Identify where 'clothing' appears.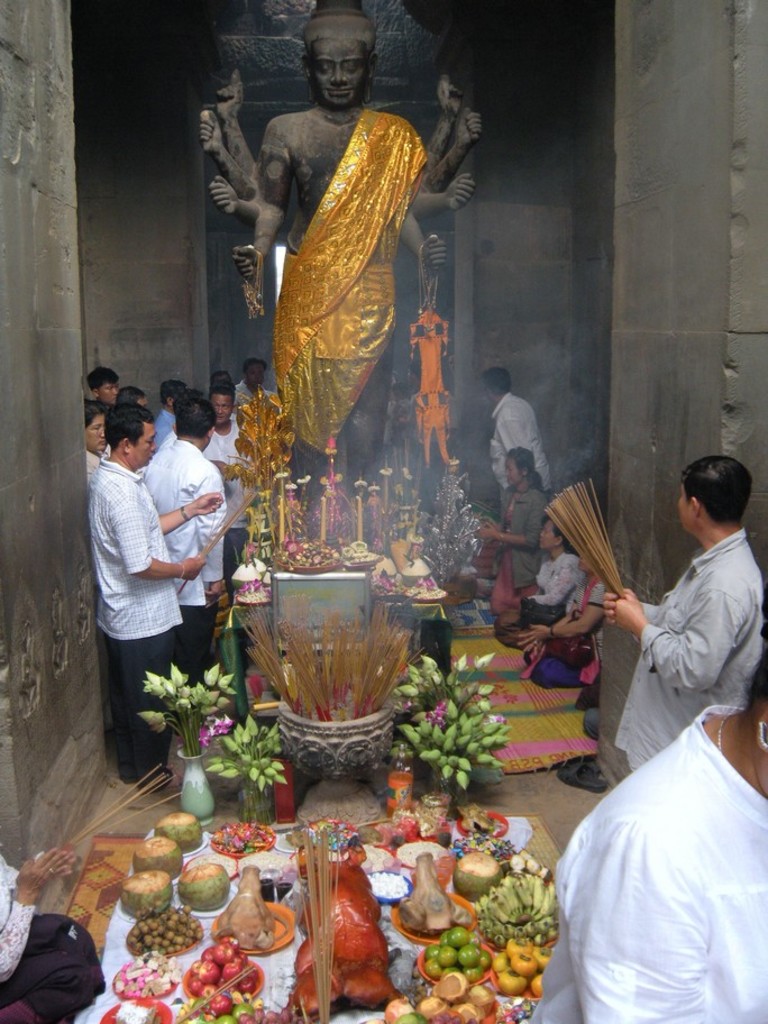
Appears at Rect(610, 494, 757, 793).
